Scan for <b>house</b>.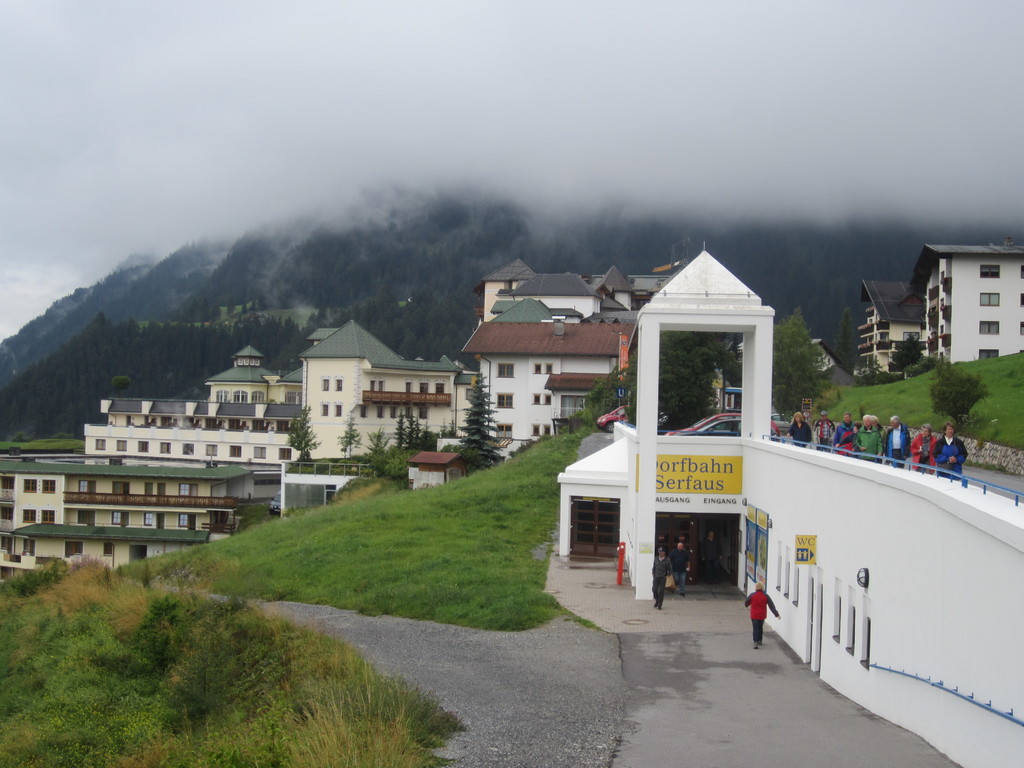
Scan result: bbox(452, 368, 485, 442).
